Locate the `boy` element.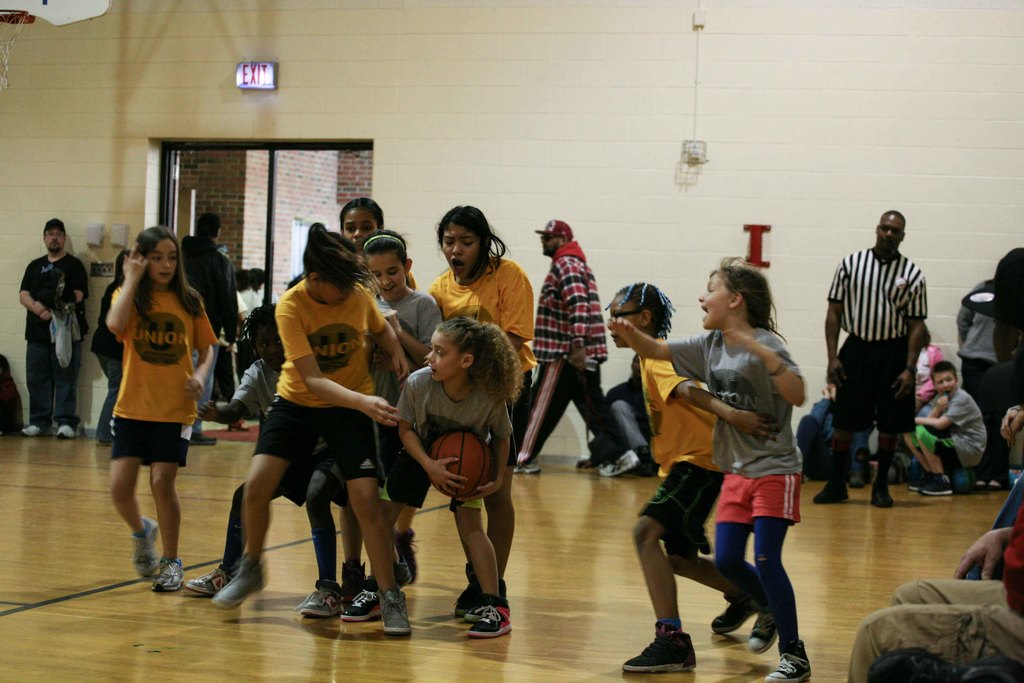
Element bbox: left=903, top=363, right=990, bottom=496.
